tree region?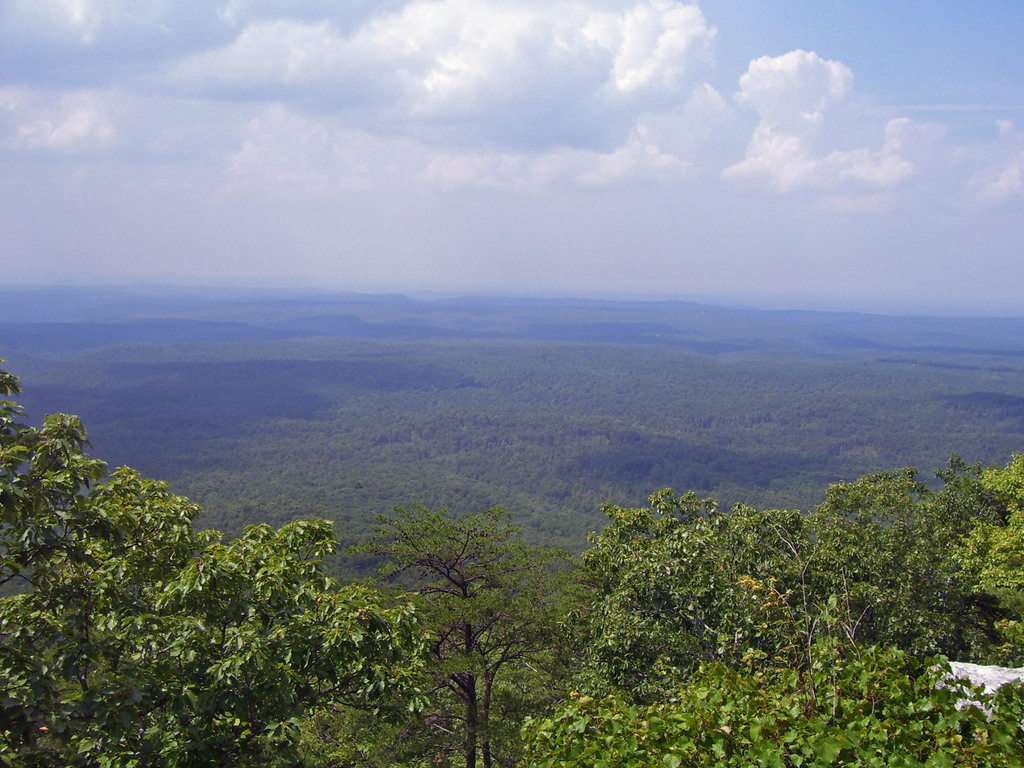
left=340, top=511, right=569, bottom=767
